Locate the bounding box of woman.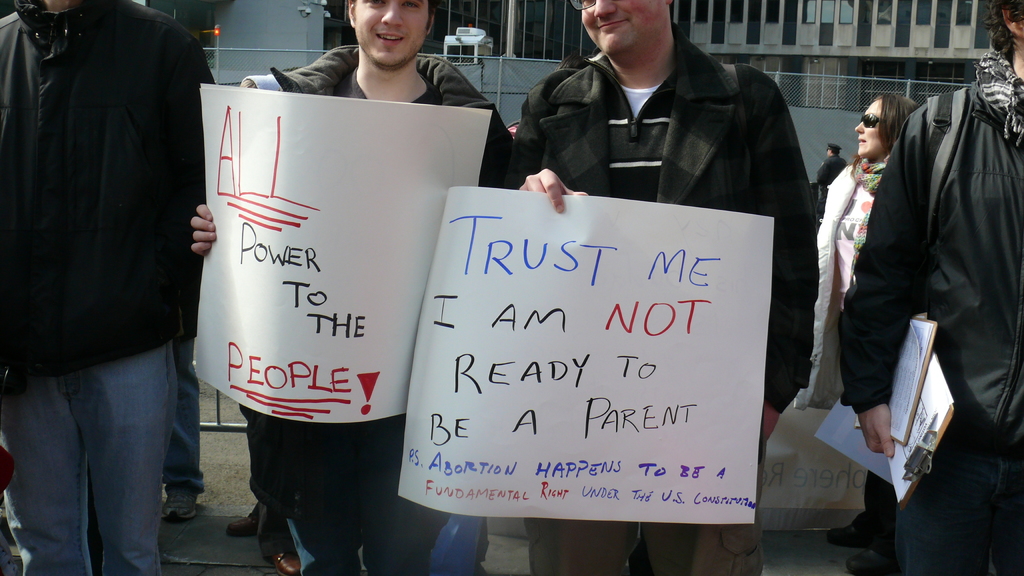
Bounding box: (x1=812, y1=87, x2=947, y2=575).
